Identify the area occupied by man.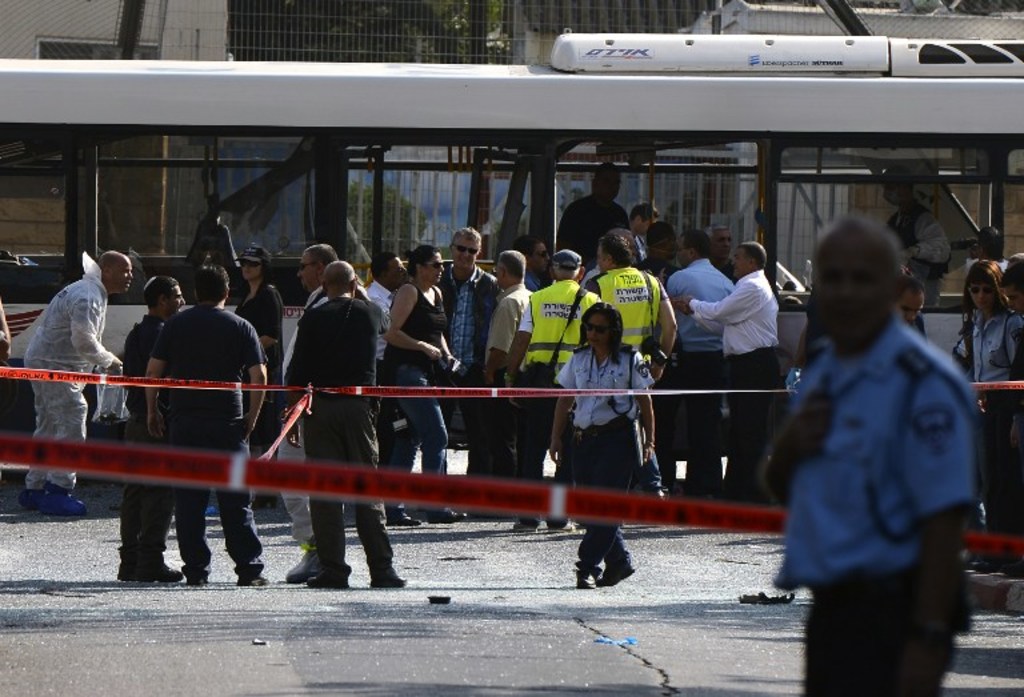
Area: {"x1": 367, "y1": 249, "x2": 412, "y2": 394}.
